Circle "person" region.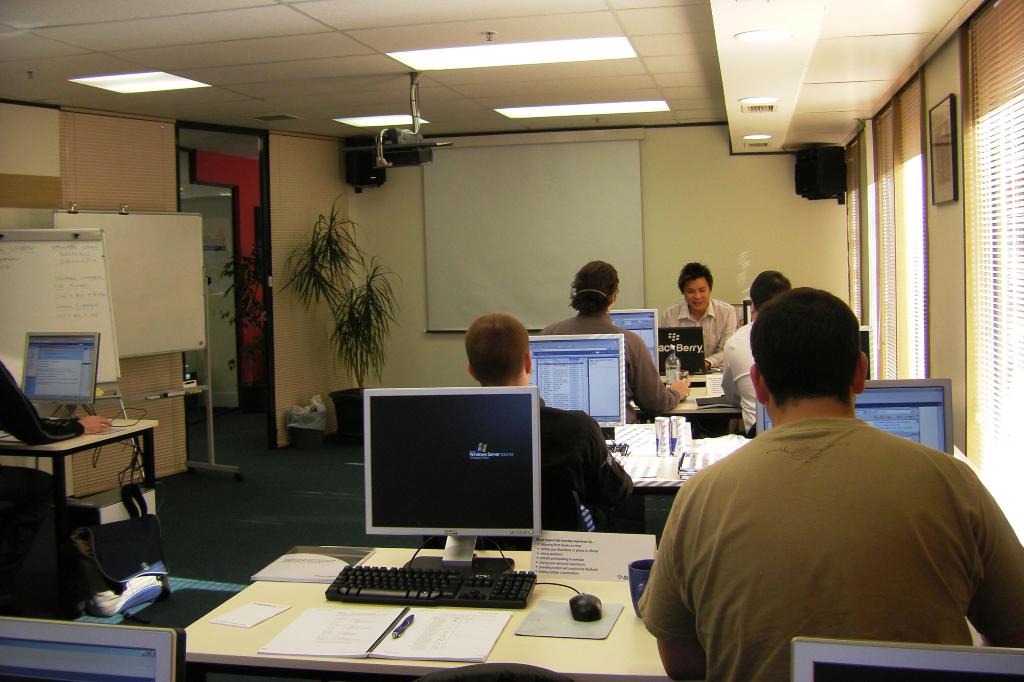
Region: [left=659, top=261, right=739, bottom=377].
